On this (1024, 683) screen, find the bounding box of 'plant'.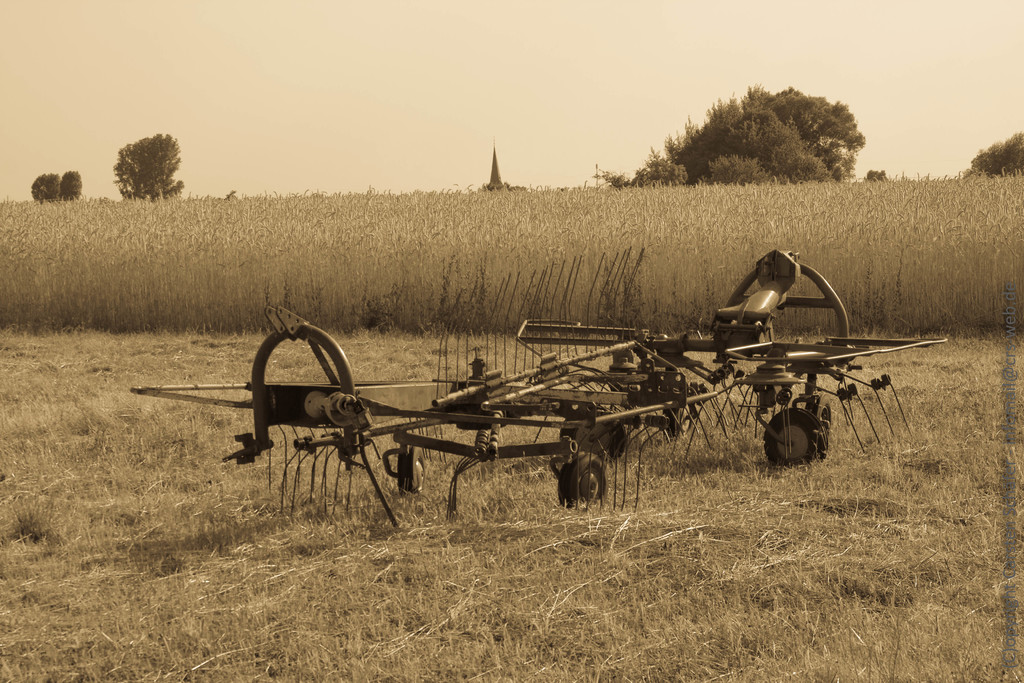
Bounding box: bbox=[0, 335, 1023, 682].
